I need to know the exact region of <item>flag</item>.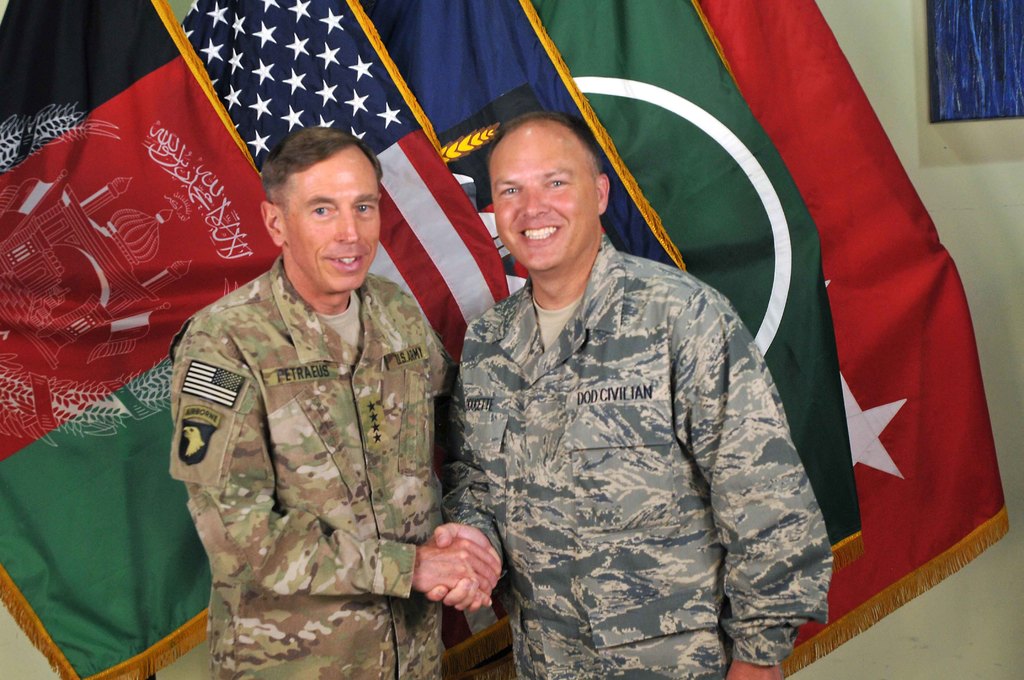
Region: 0:0:513:679.
